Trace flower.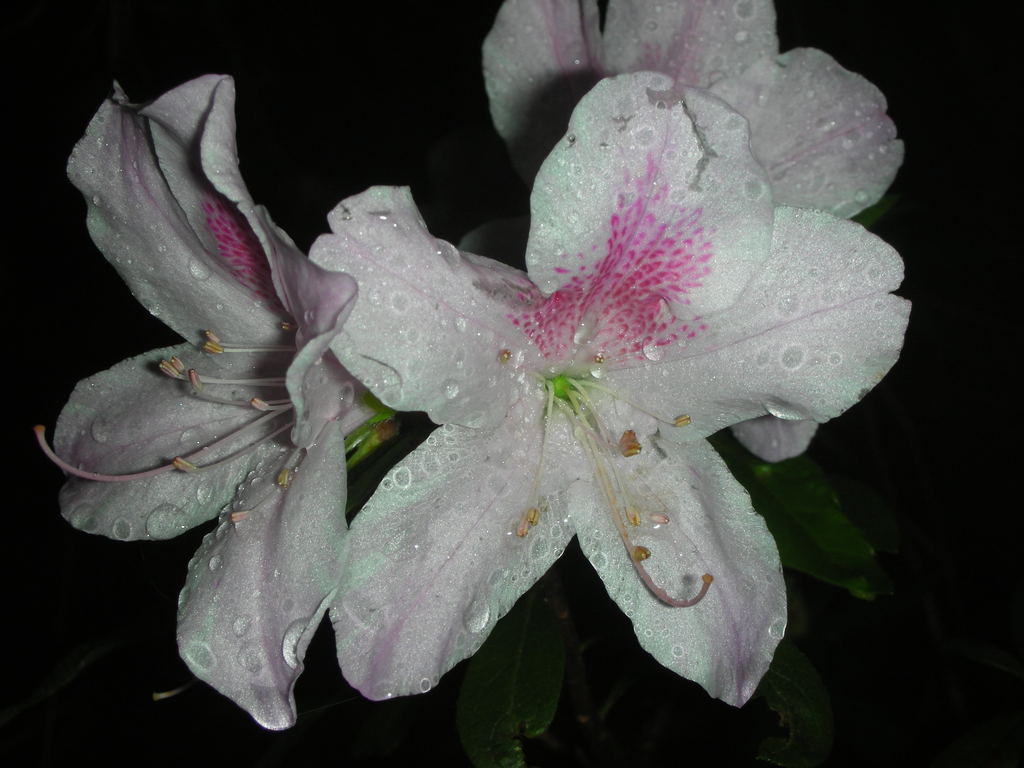
Traced to (456,0,911,466).
